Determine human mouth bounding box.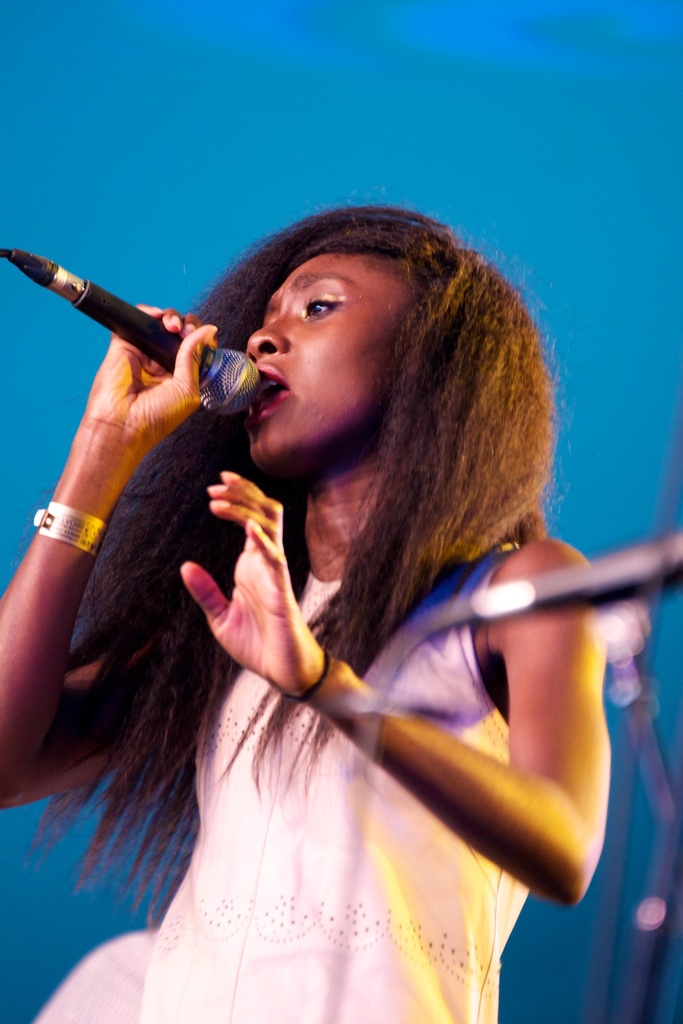
Determined: box(249, 371, 288, 426).
